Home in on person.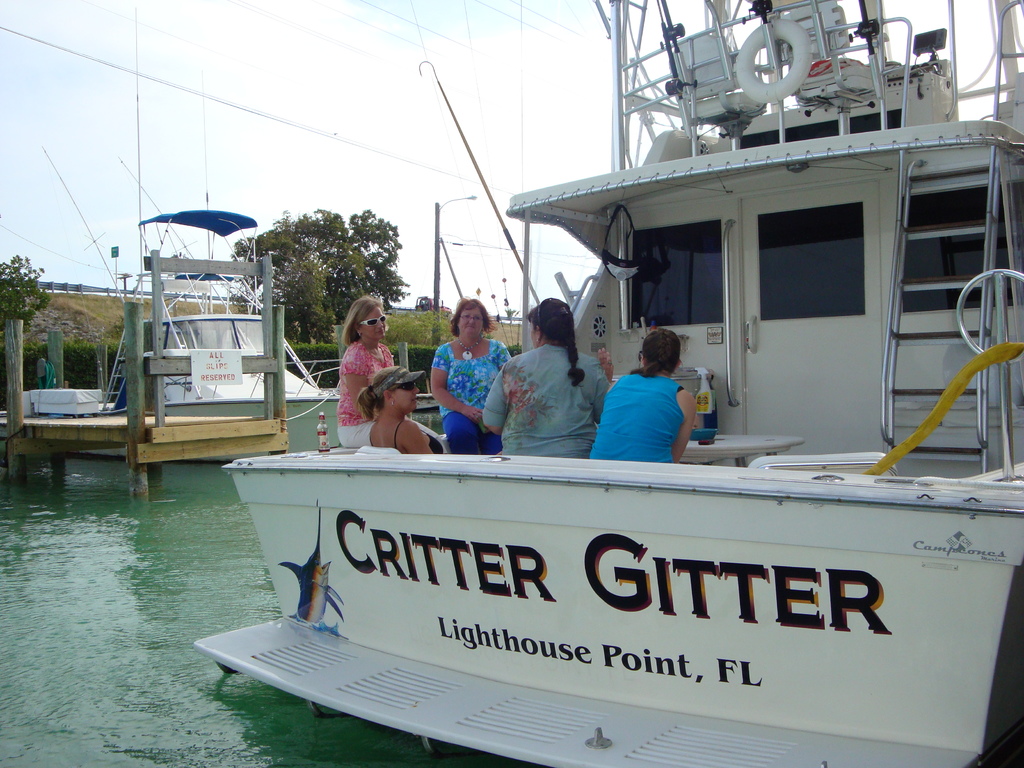
Homed in at <box>428,298,516,456</box>.
